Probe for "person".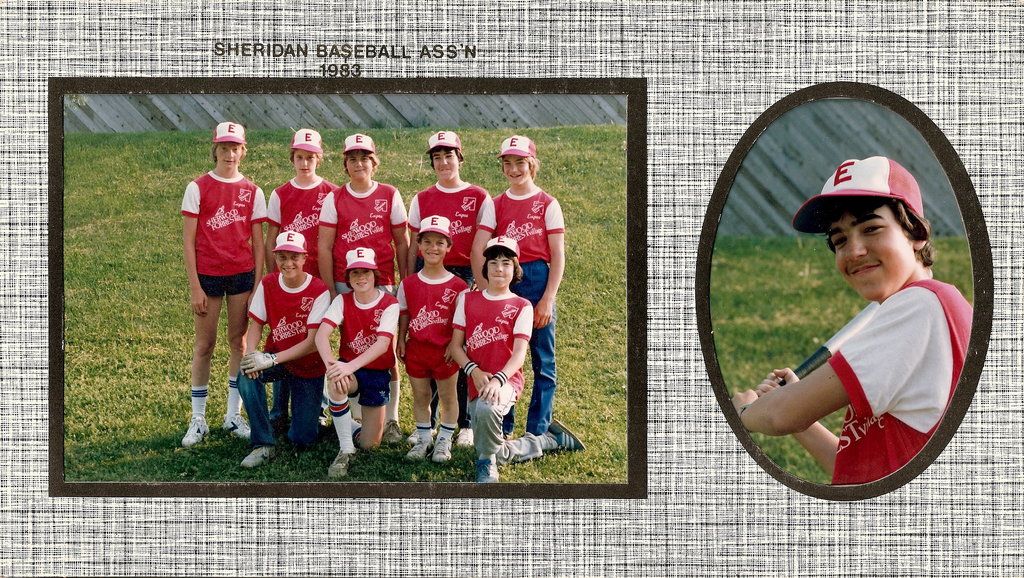
Probe result: 268/124/340/275.
